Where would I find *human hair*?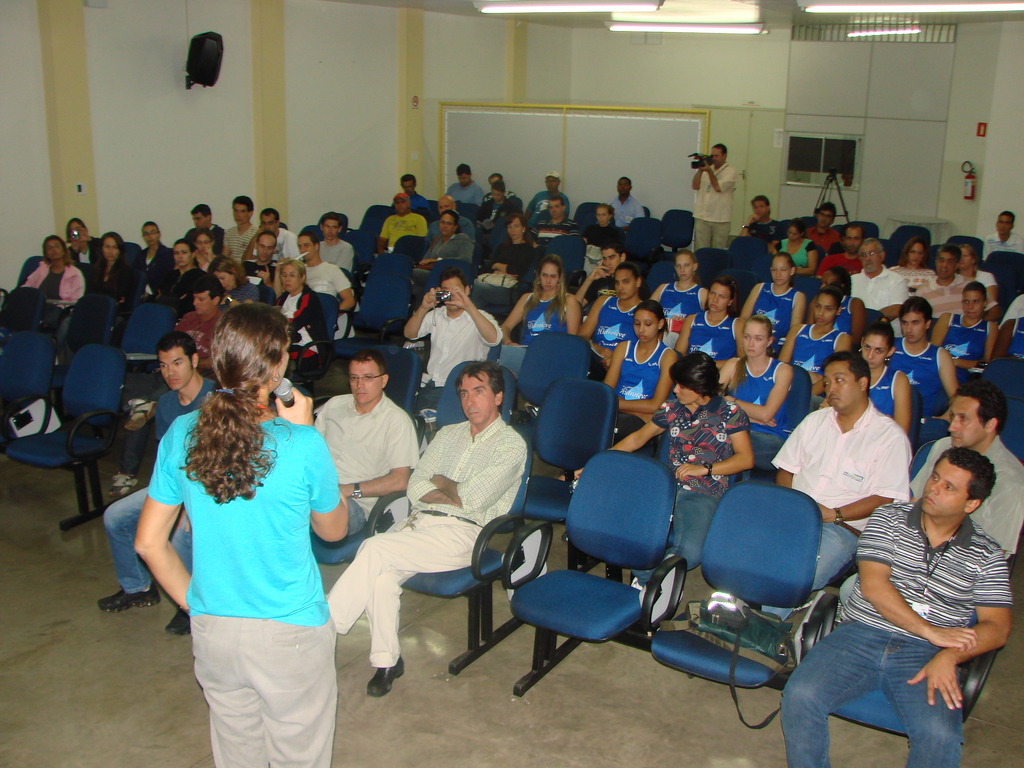
At rect(862, 321, 895, 347).
